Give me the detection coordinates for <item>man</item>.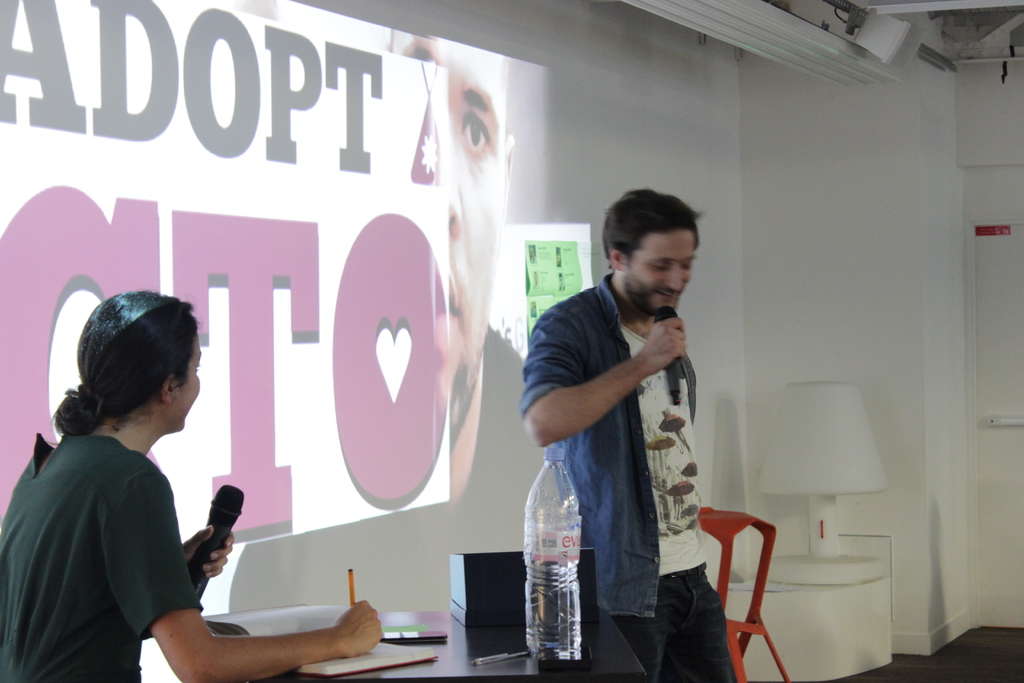
[518, 193, 732, 671].
